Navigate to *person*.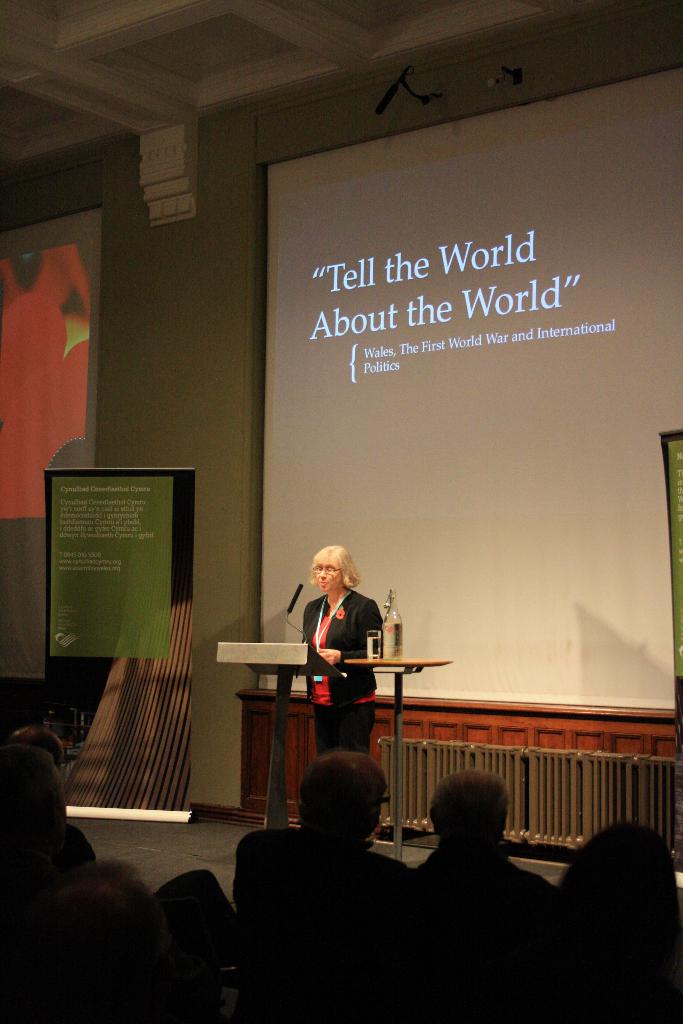
Navigation target: 561, 829, 682, 996.
